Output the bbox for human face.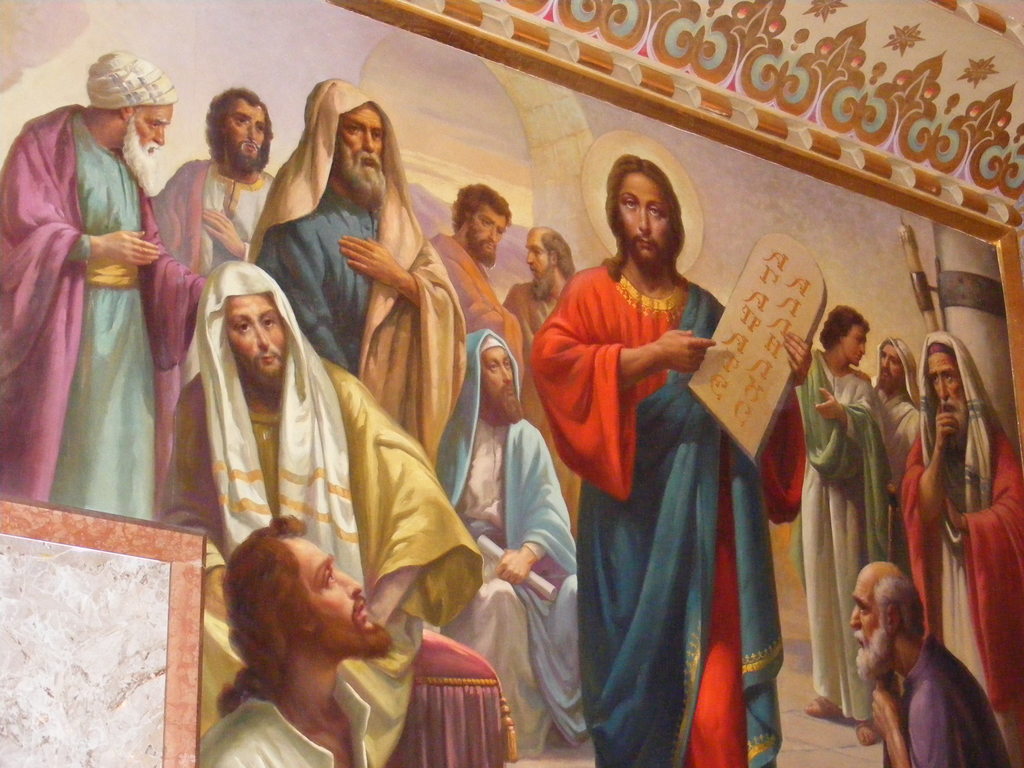
(left=132, top=101, right=172, bottom=167).
